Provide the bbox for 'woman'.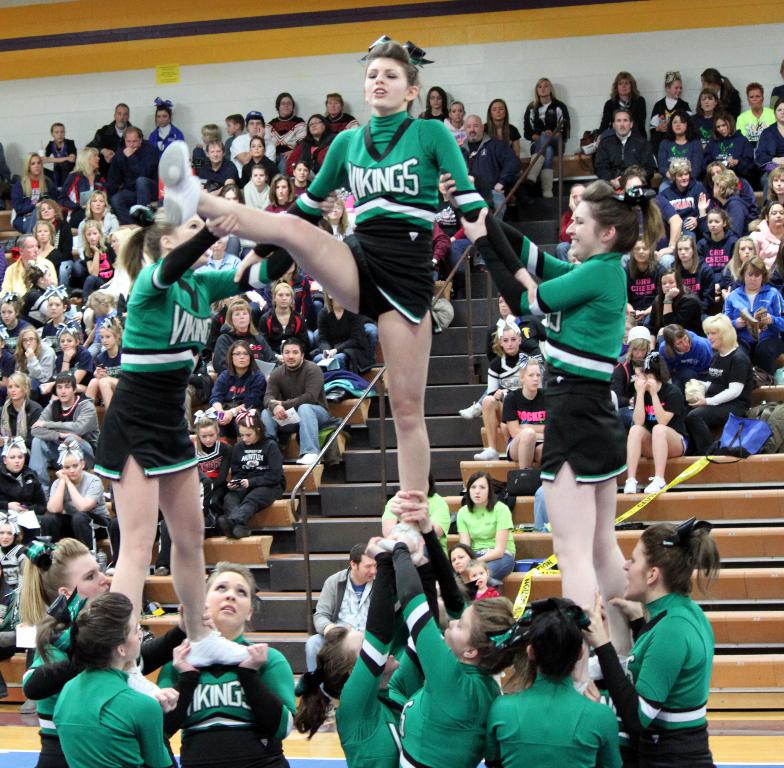
x1=0, y1=370, x2=50, y2=440.
